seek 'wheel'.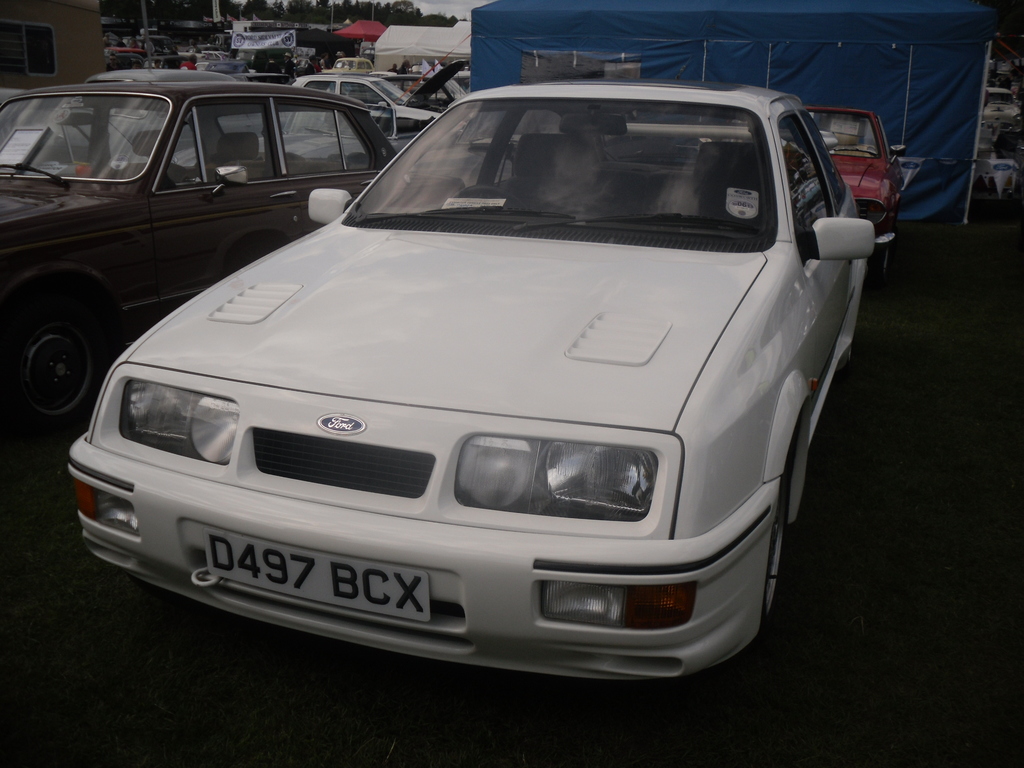
769,433,801,636.
